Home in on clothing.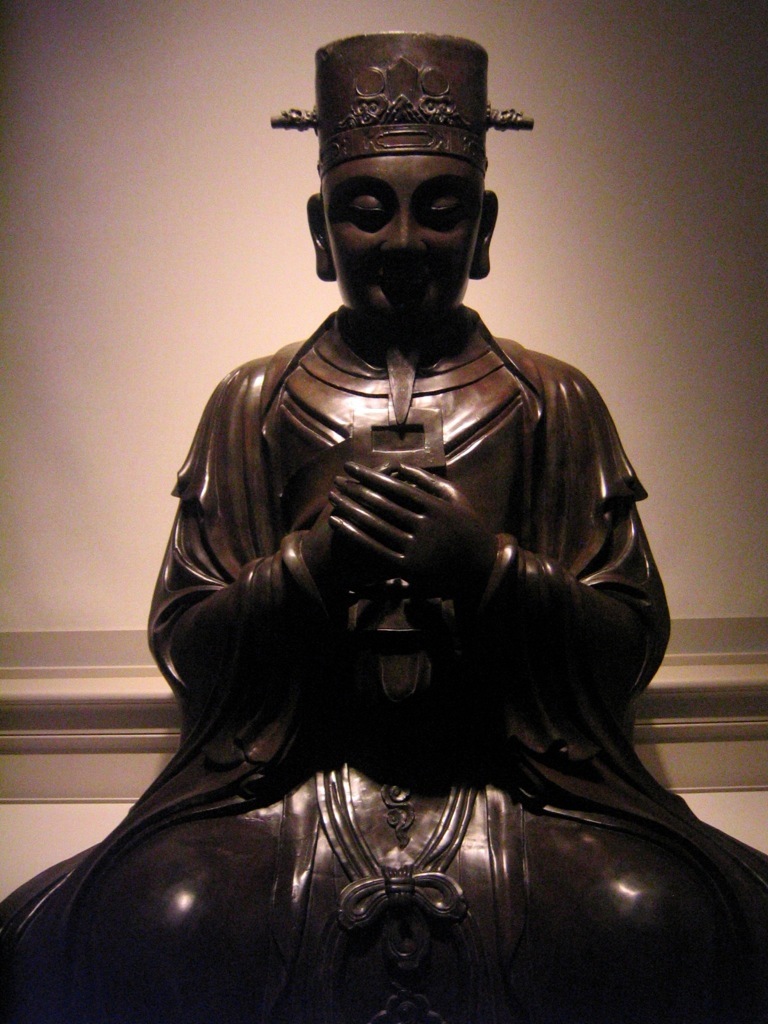
Homed in at 0,307,767,1023.
